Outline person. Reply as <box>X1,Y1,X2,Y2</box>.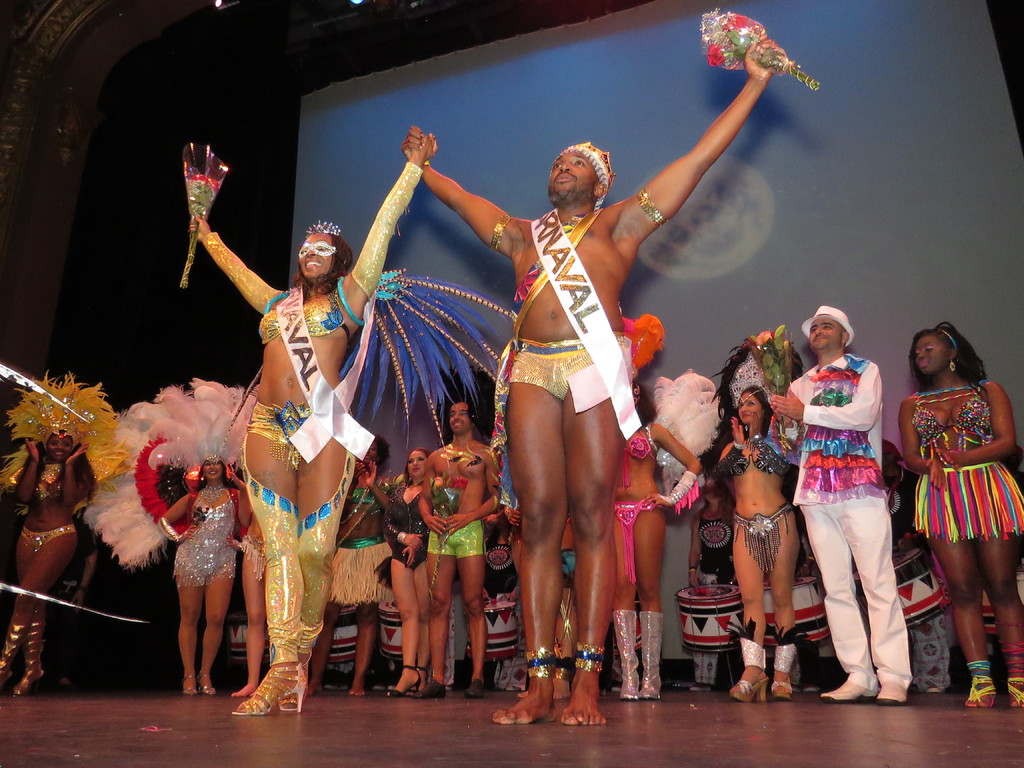
<box>897,320,1023,710</box>.
